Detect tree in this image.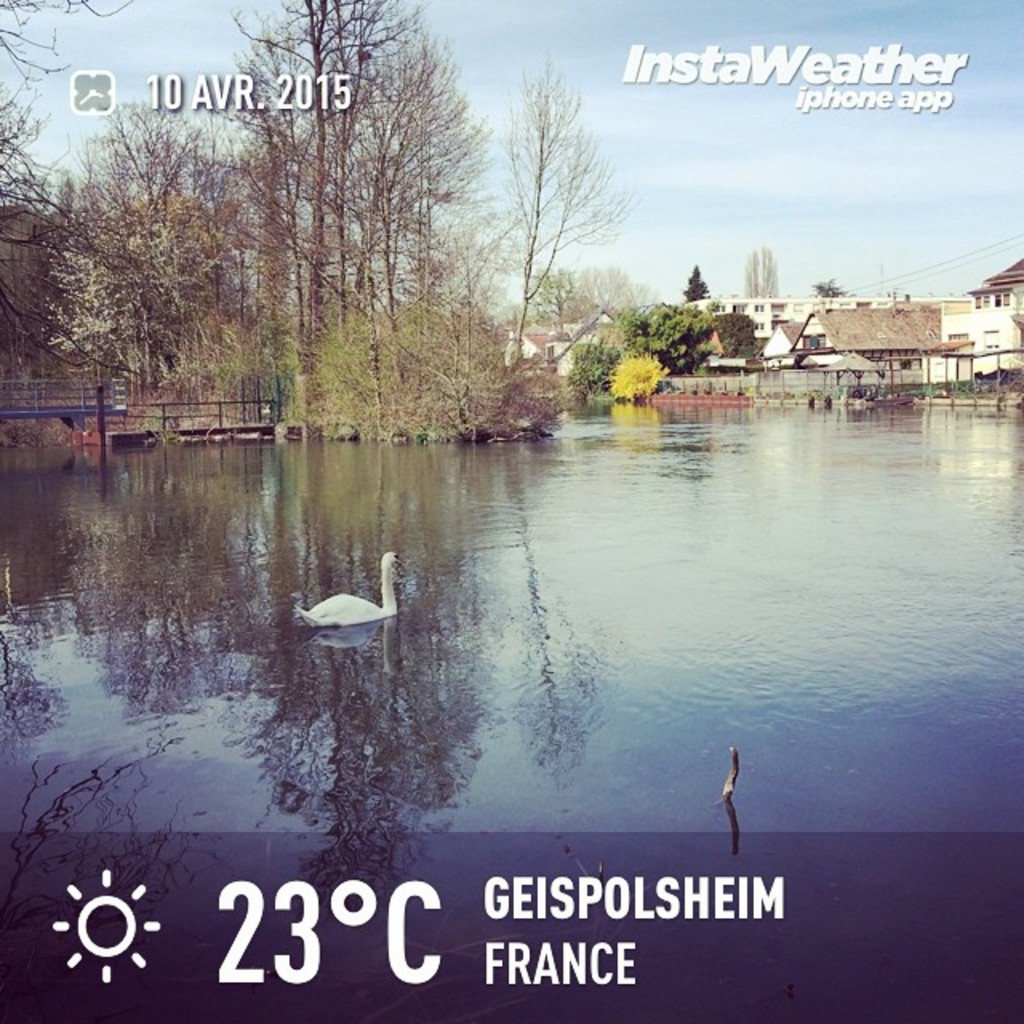
Detection: pyautogui.locateOnScreen(626, 296, 718, 373).
